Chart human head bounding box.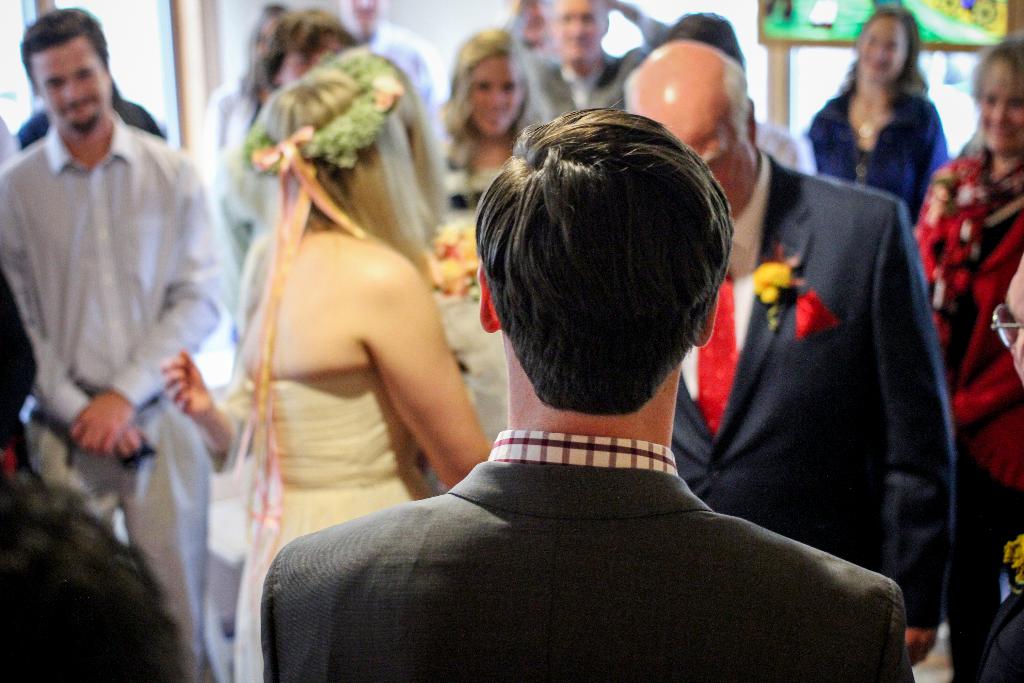
Charted: 450/30/530/138.
